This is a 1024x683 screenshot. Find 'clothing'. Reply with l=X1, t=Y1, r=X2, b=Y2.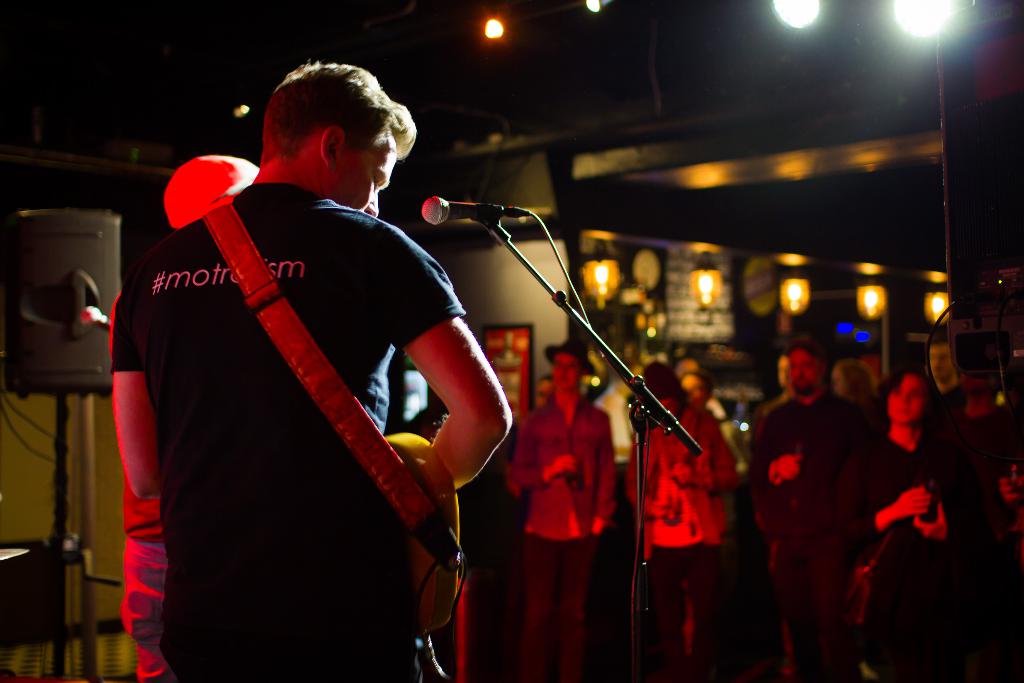
l=625, t=407, r=735, b=679.
